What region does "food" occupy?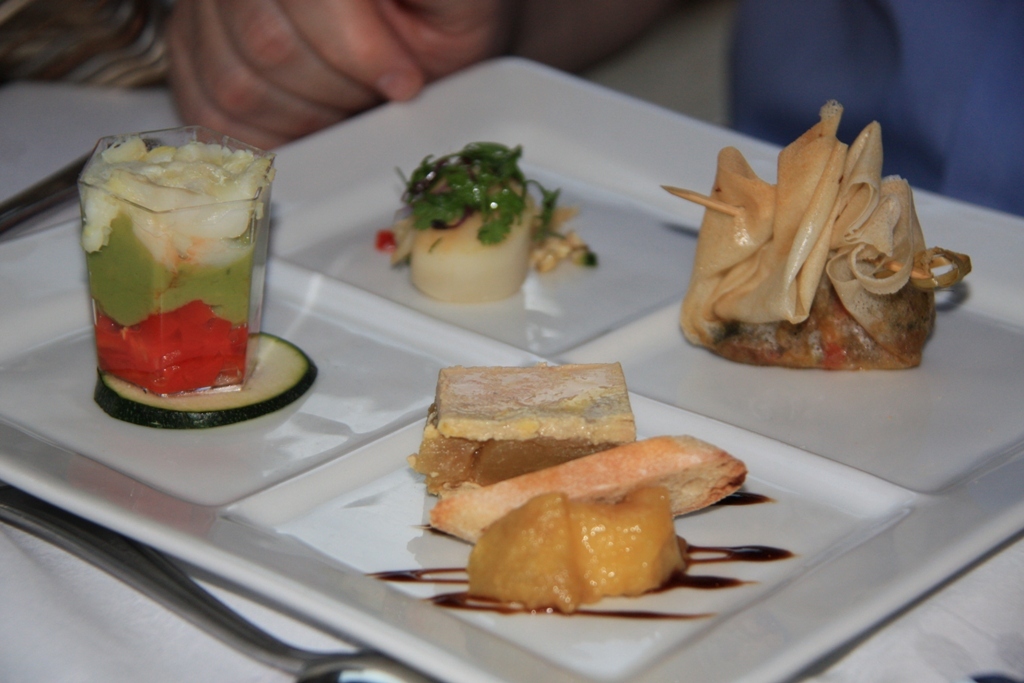
(x1=420, y1=425, x2=753, y2=550).
